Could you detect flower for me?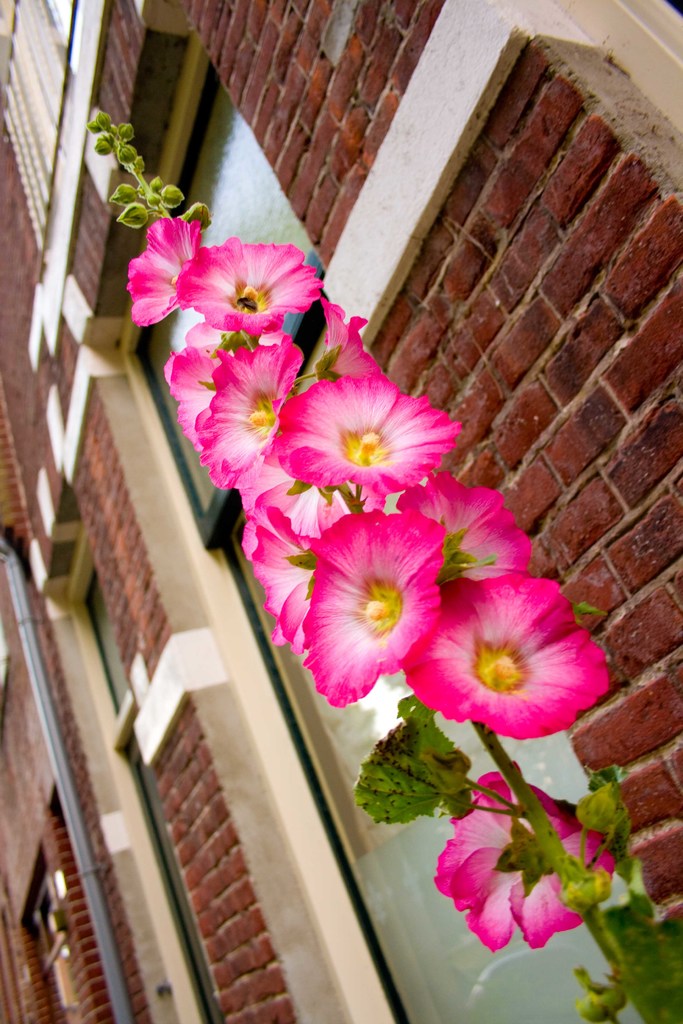
Detection result: {"left": 274, "top": 367, "right": 454, "bottom": 501}.
